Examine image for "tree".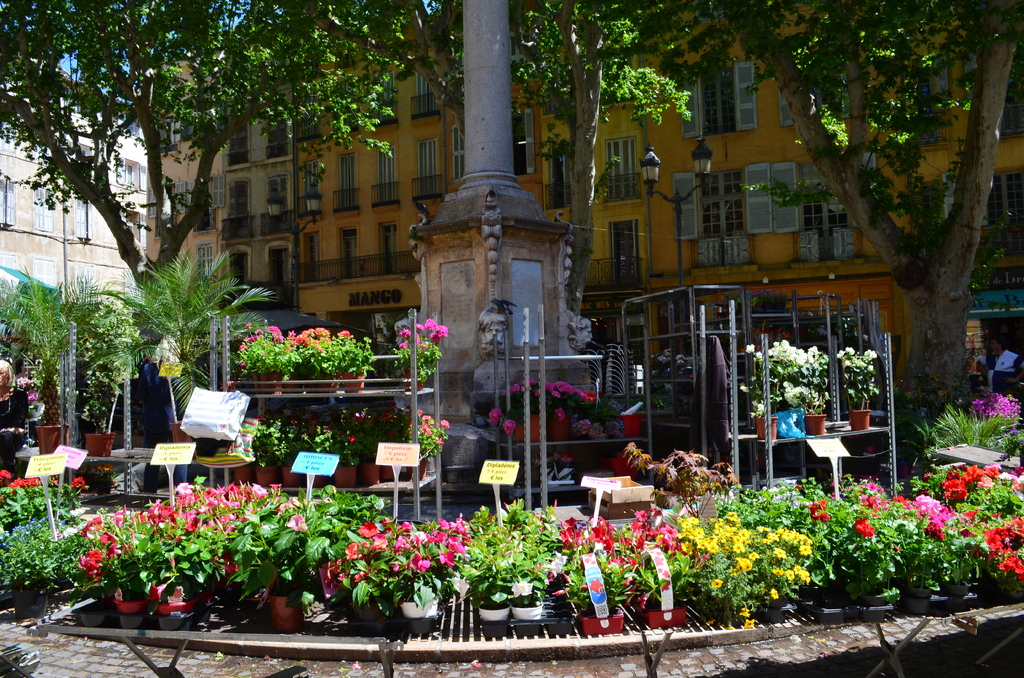
Examination result: <bbox>782, 17, 1011, 435</bbox>.
